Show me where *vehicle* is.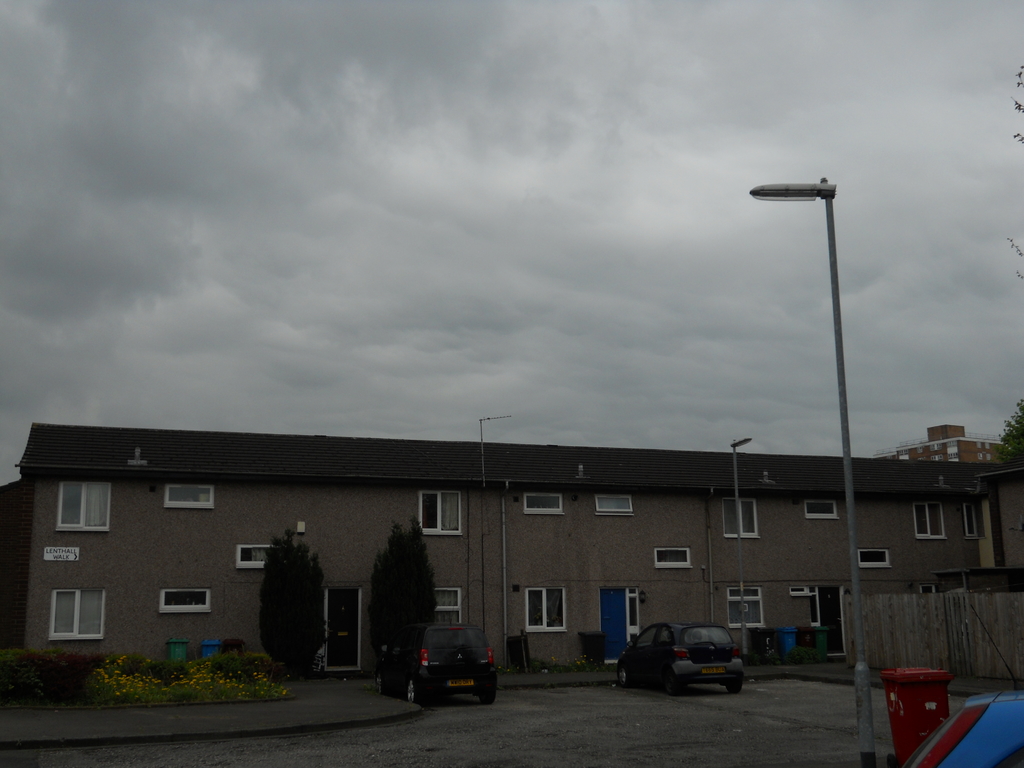
*vehicle* is at <region>900, 688, 1023, 767</region>.
